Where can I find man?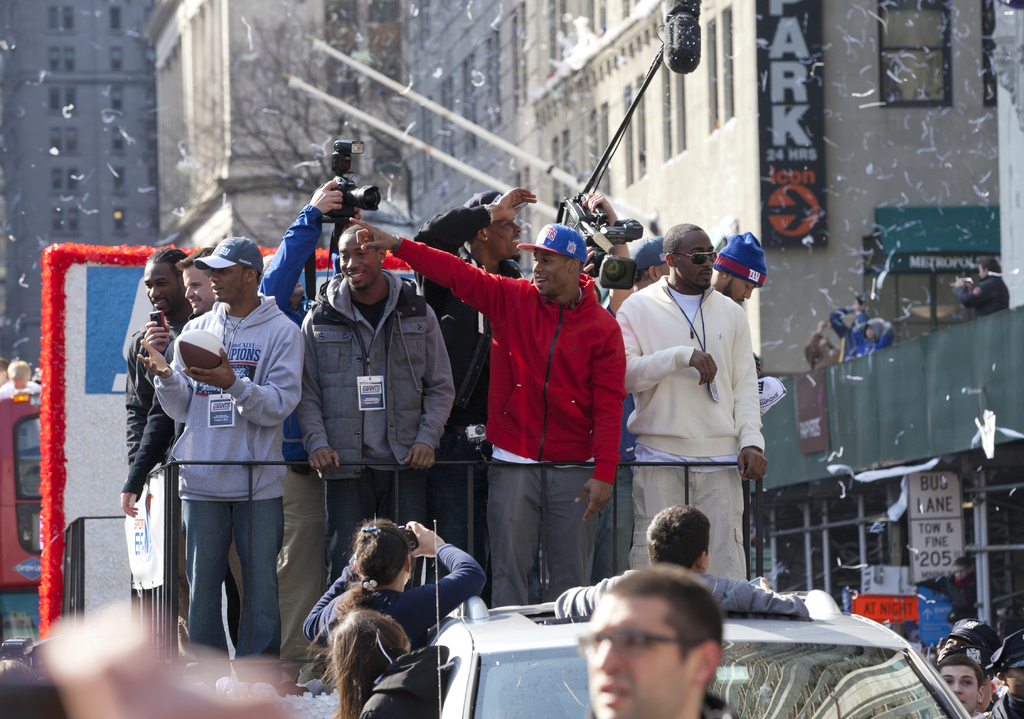
You can find it at <region>616, 222, 761, 597</region>.
